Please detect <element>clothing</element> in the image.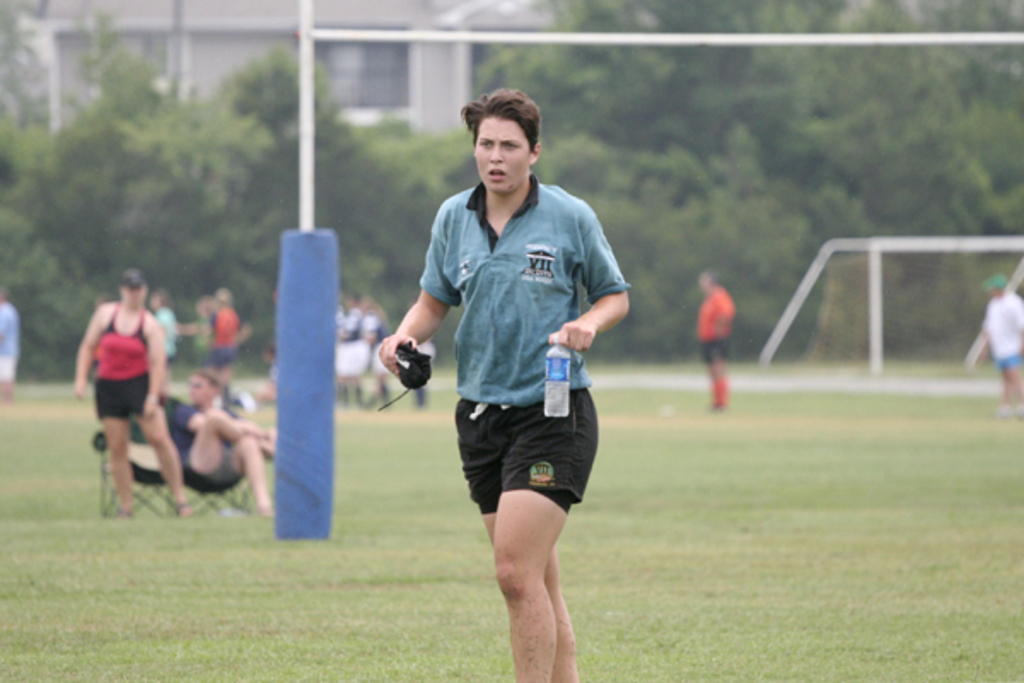
select_region(92, 301, 159, 423).
